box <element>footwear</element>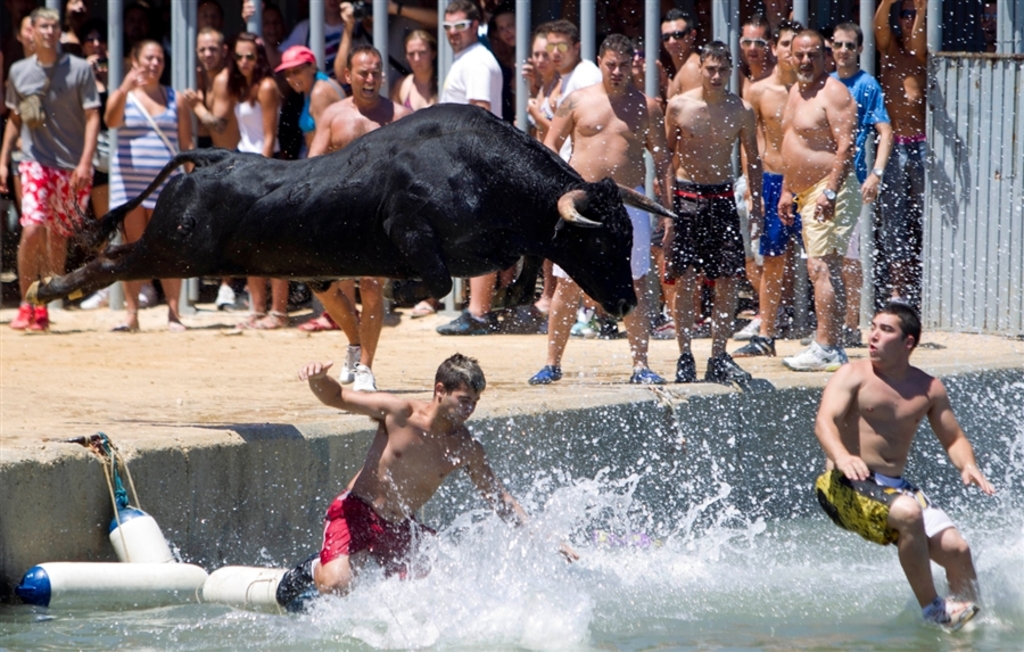
select_region(166, 315, 188, 332)
